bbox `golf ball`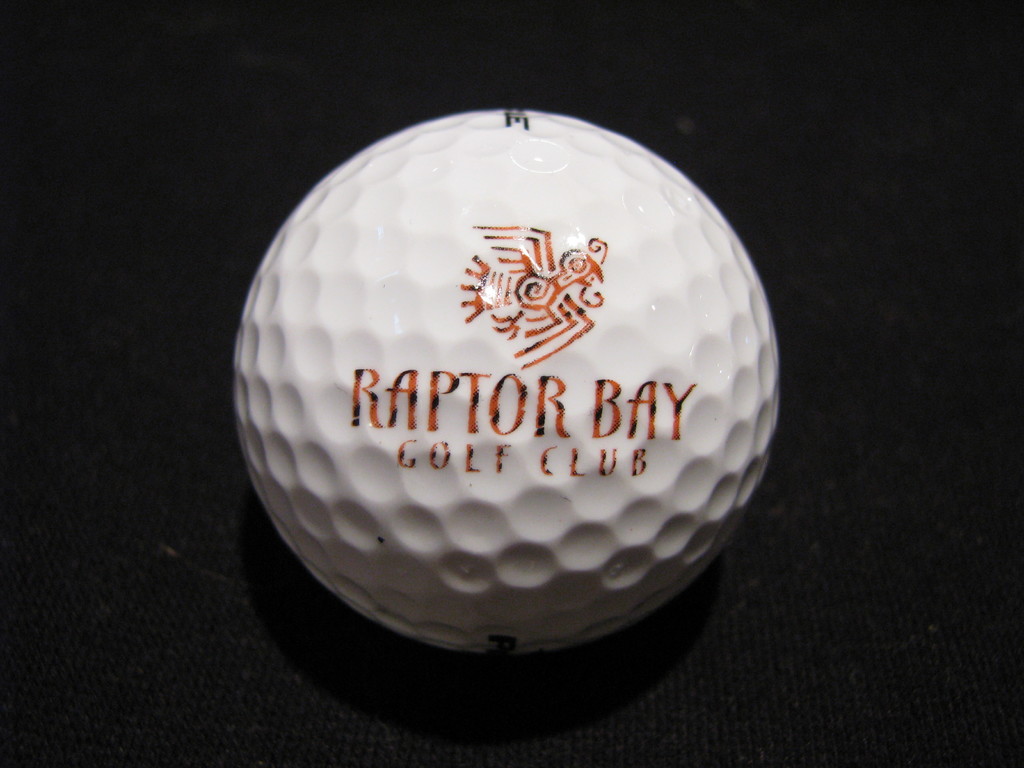
left=224, top=90, right=806, bottom=682
